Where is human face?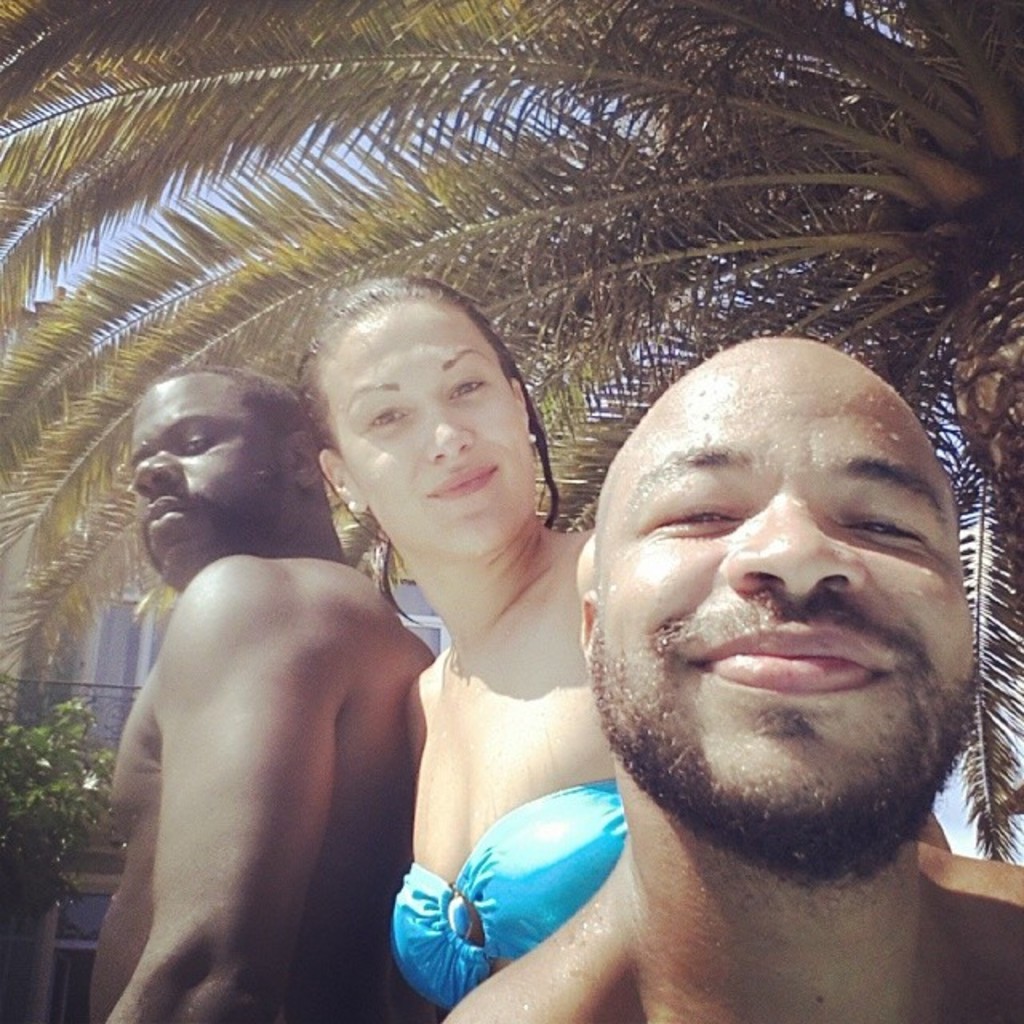
crop(130, 386, 280, 594).
